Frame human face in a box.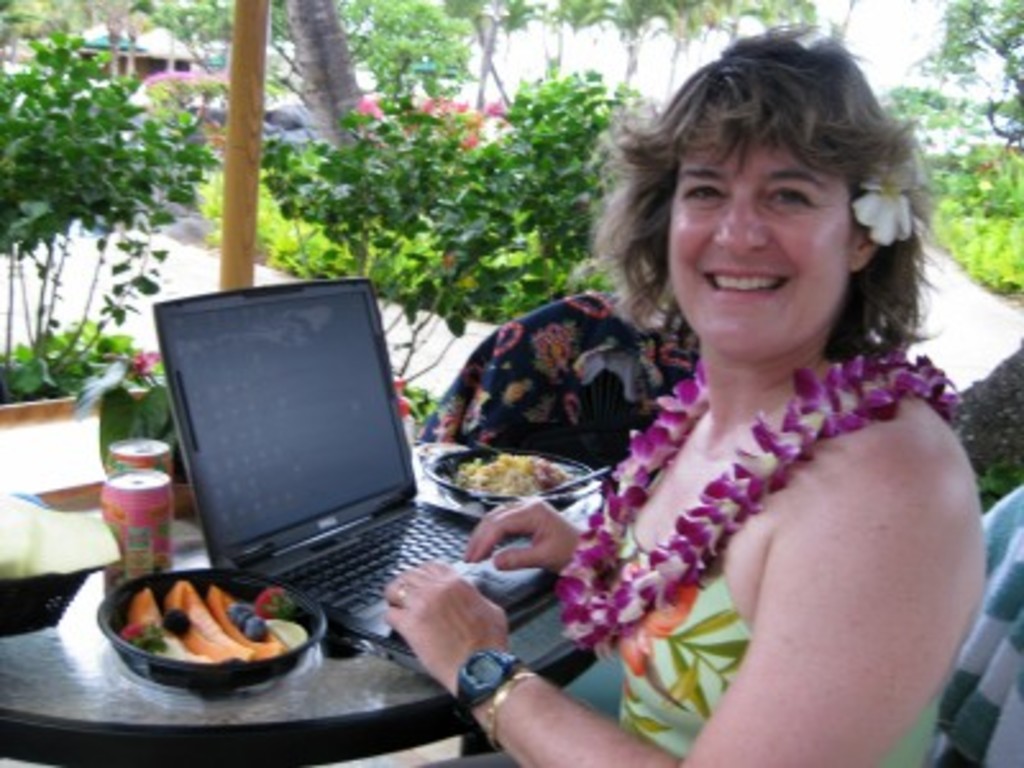
region(668, 141, 845, 358).
